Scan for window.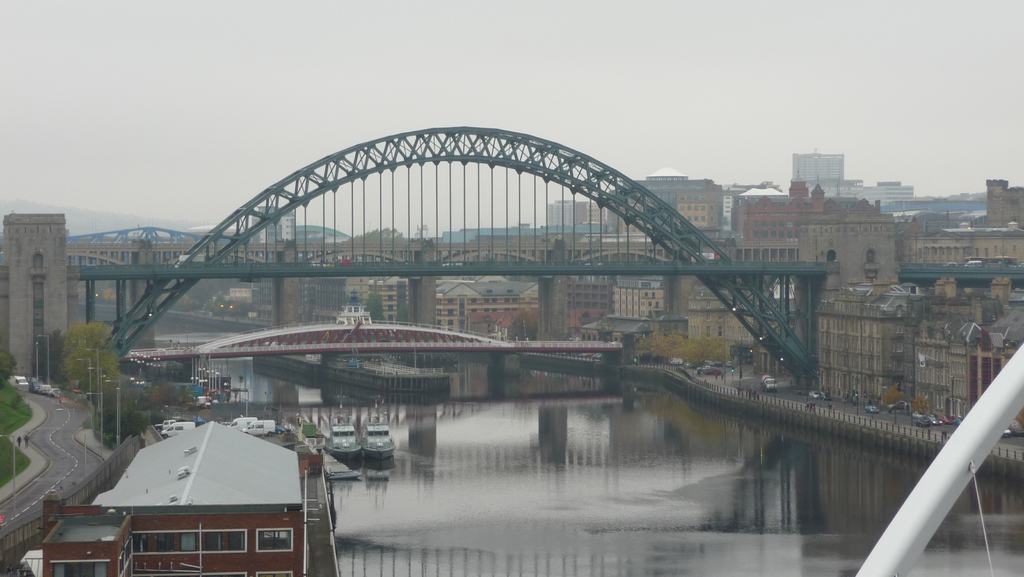
Scan result: BBox(681, 206, 684, 209).
